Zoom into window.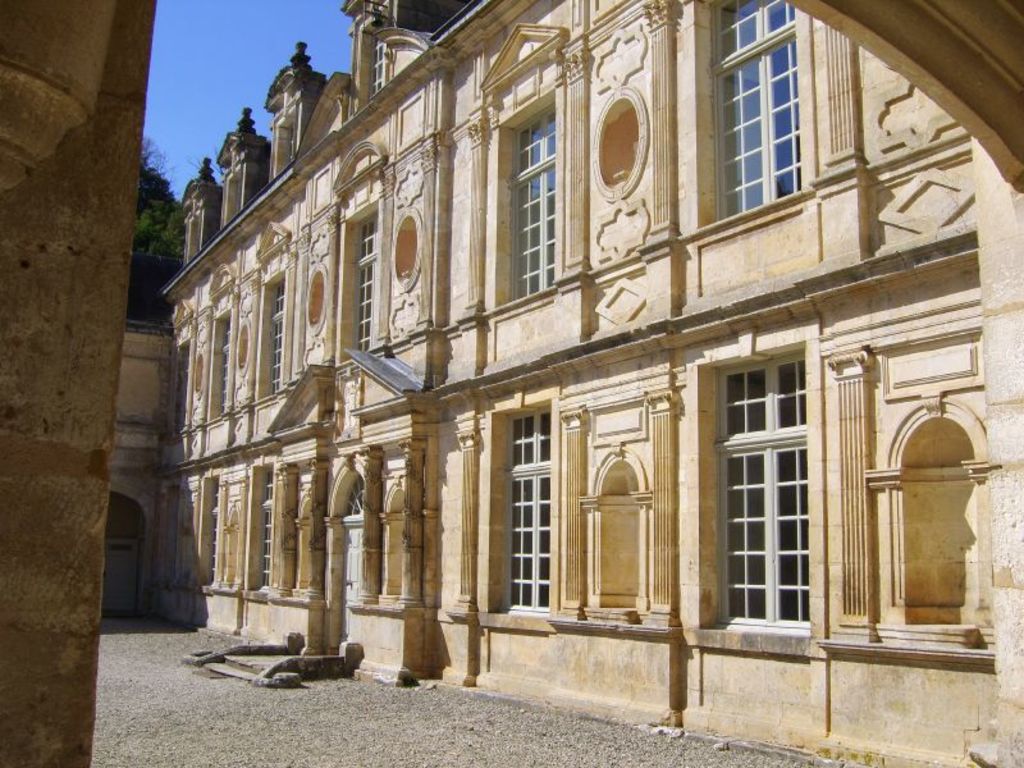
Zoom target: <region>262, 475, 274, 589</region>.
